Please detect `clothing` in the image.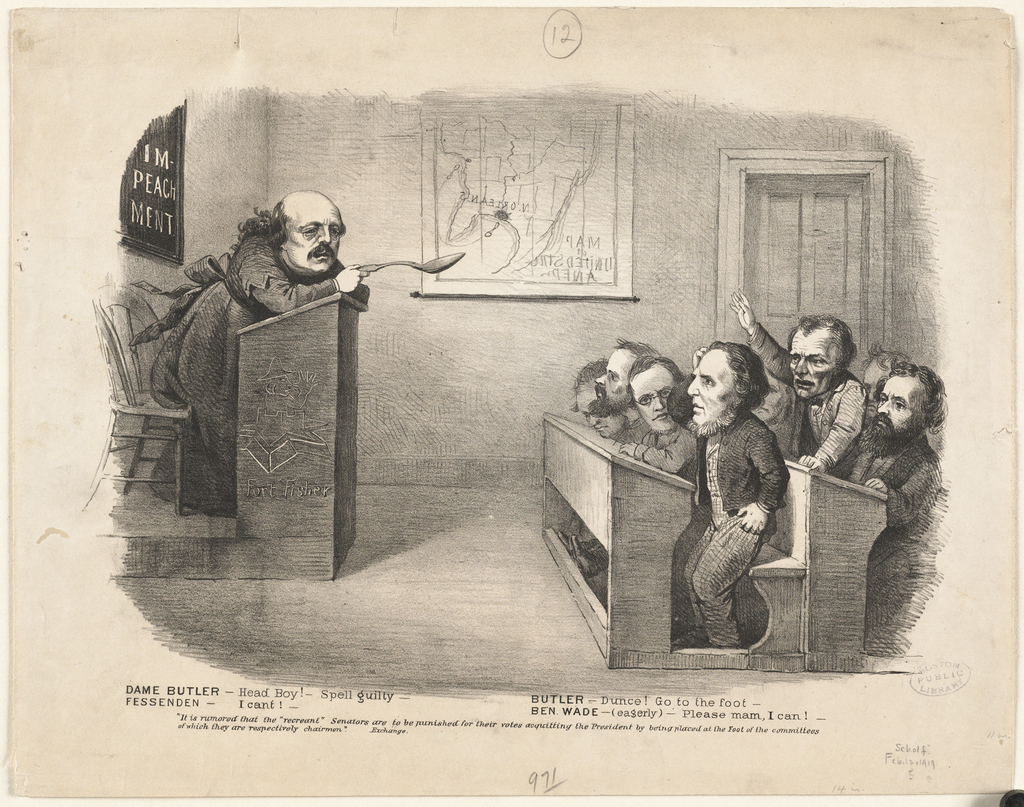
BBox(845, 432, 940, 633).
